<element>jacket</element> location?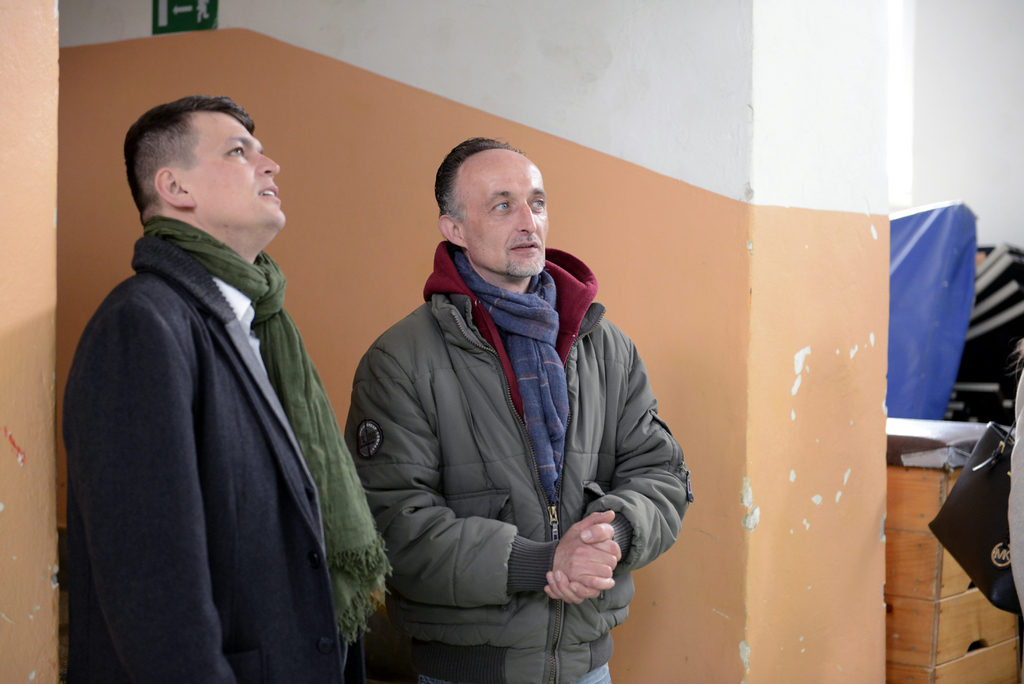
[56,232,348,683]
